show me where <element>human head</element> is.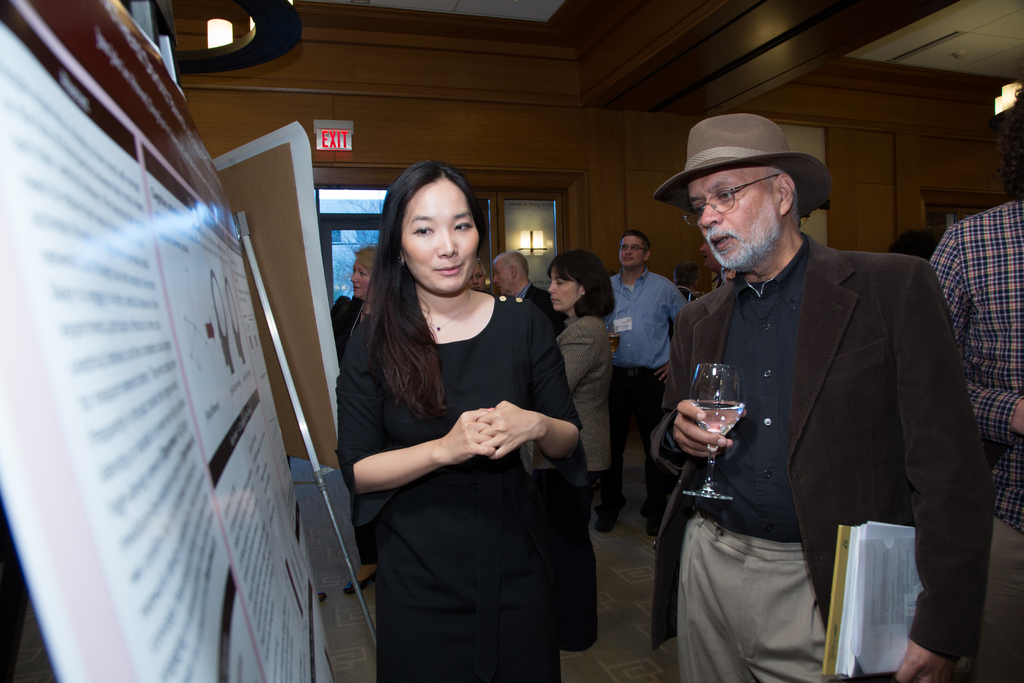
<element>human head</element> is at x1=466, y1=257, x2=490, y2=291.
